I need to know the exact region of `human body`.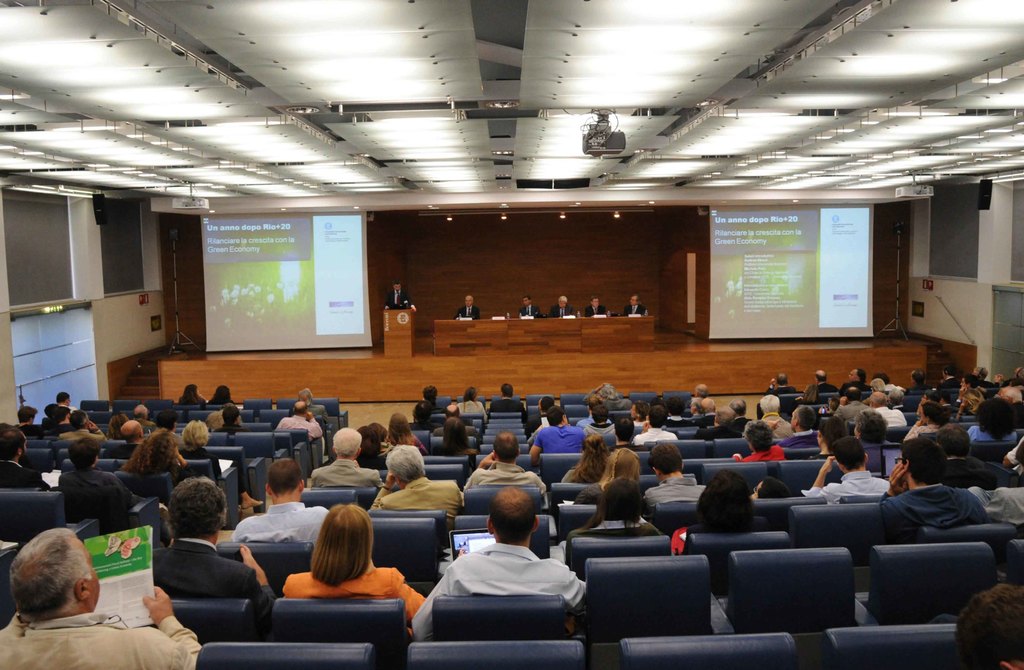
Region: box=[736, 414, 751, 430].
